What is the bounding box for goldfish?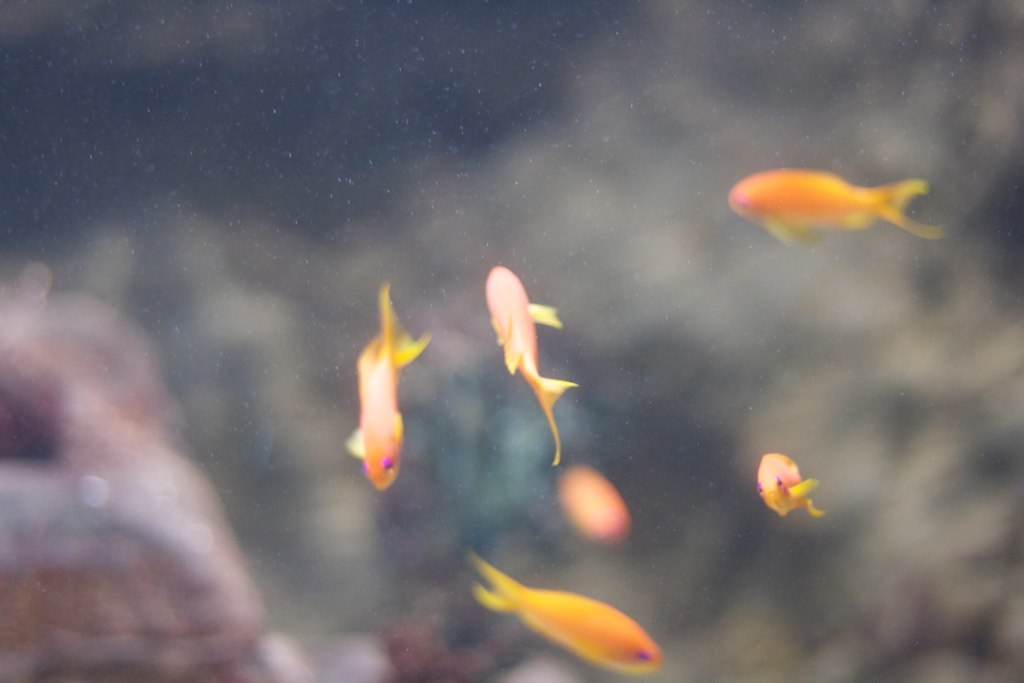
l=461, t=556, r=671, b=669.
